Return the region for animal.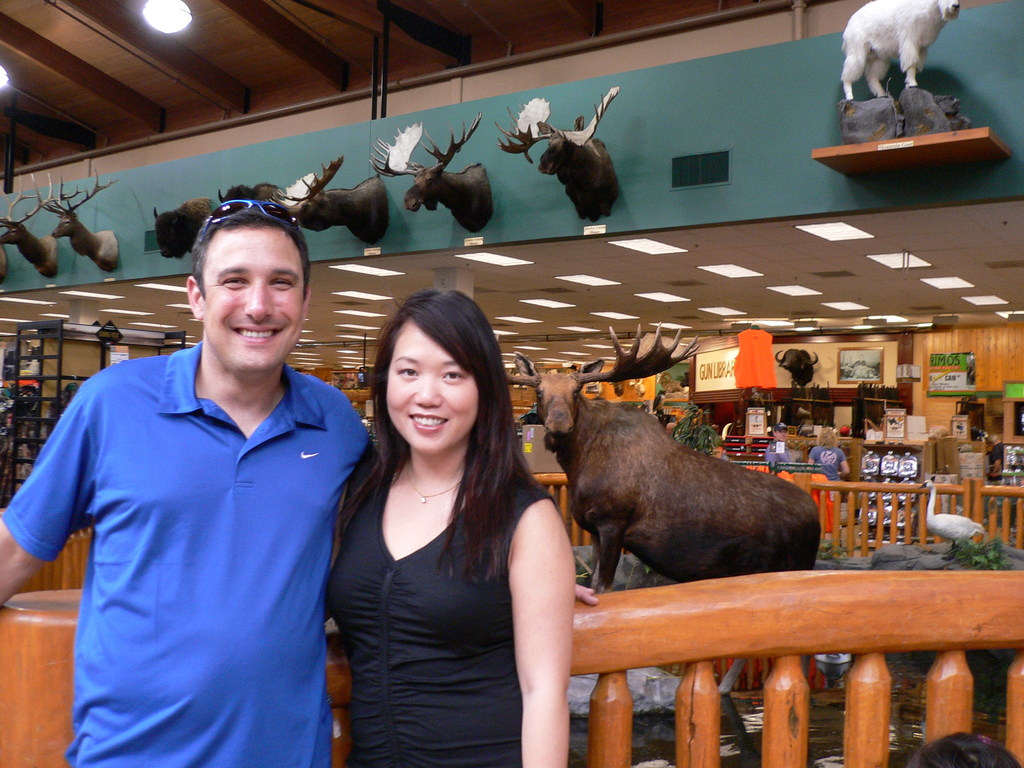
crop(0, 163, 63, 280).
